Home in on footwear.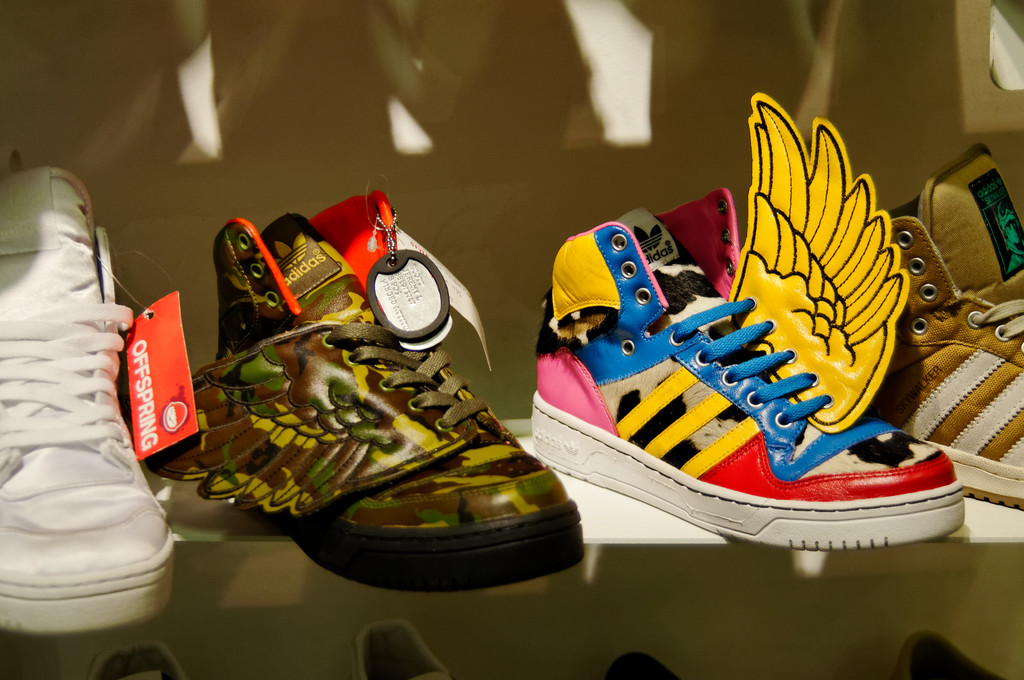
Homed in at region(534, 197, 947, 545).
